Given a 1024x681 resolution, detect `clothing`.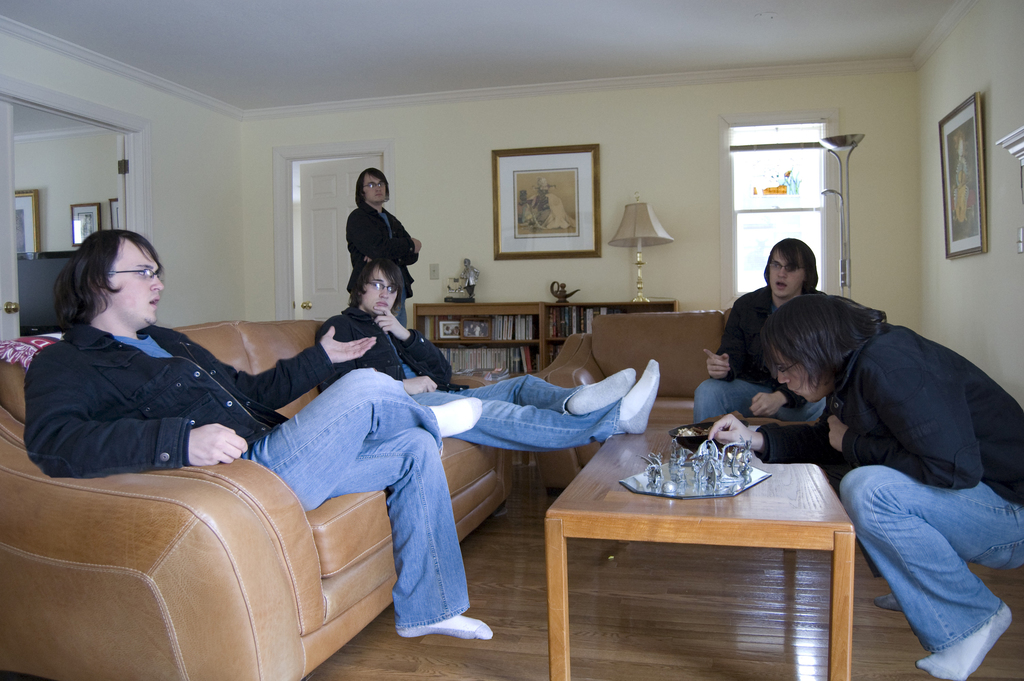
Rect(692, 285, 822, 423).
